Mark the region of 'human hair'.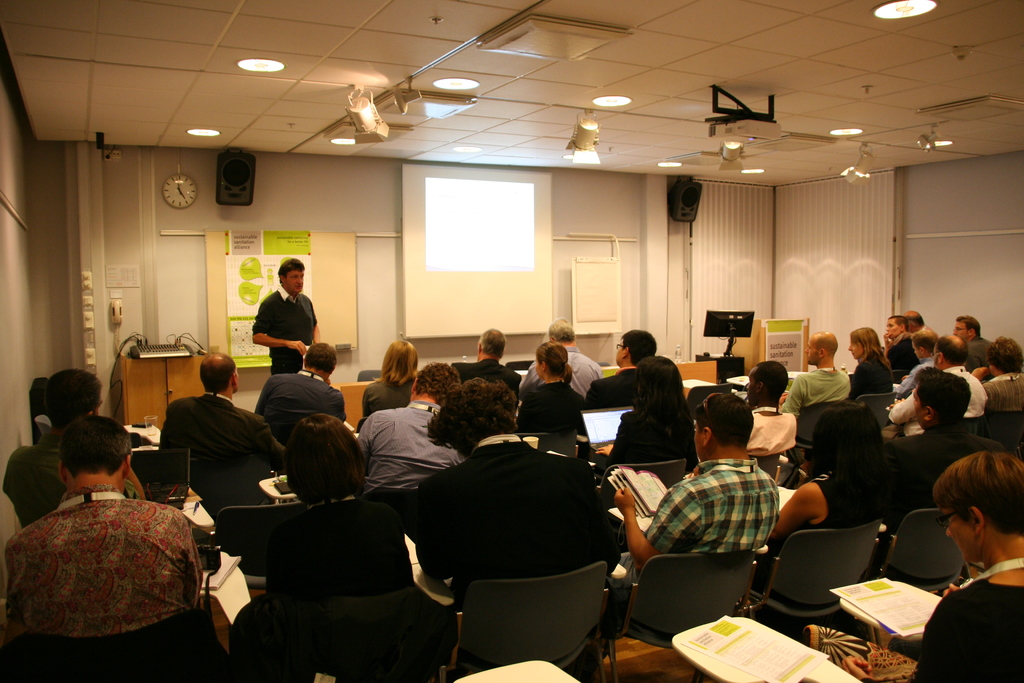
Region: x1=545 y1=340 x2=570 y2=378.
